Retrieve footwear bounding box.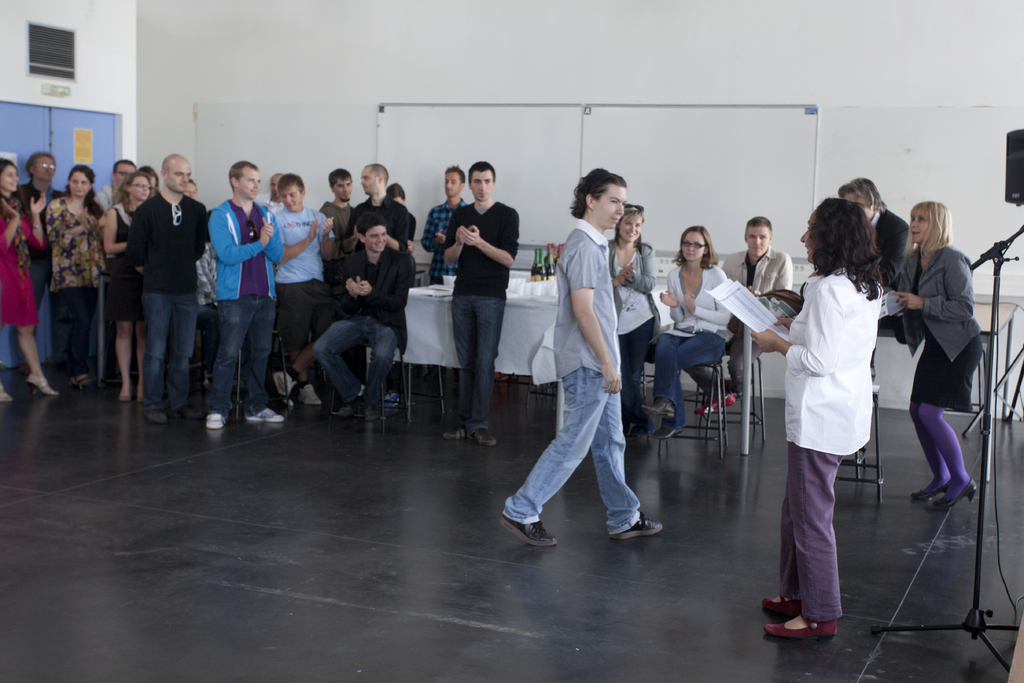
Bounding box: <region>206, 414, 224, 431</region>.
